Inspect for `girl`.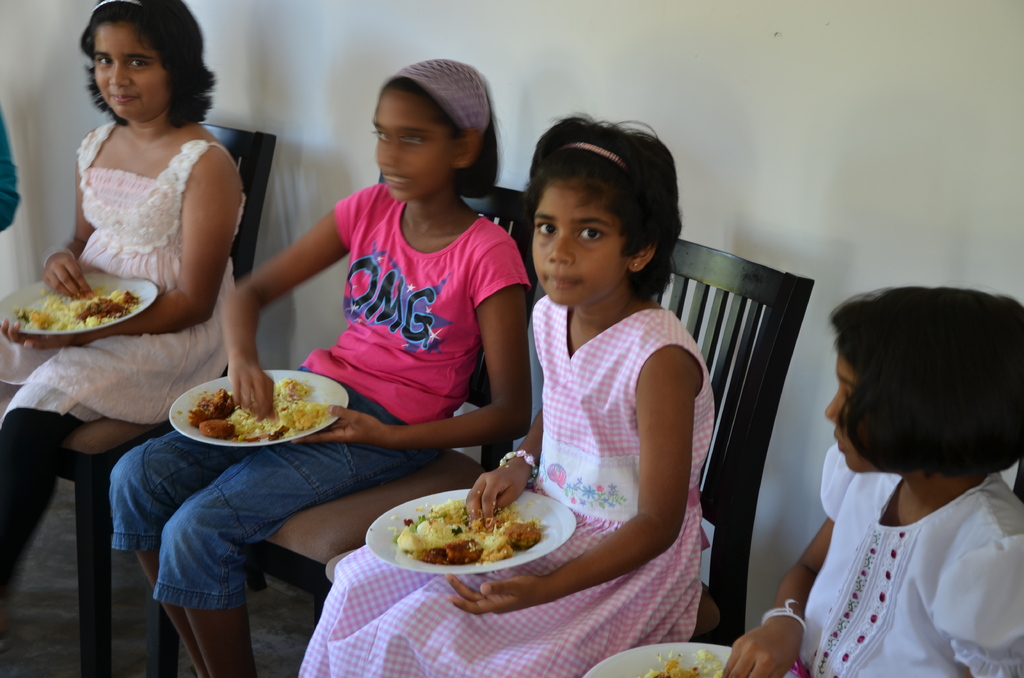
Inspection: [296,113,712,677].
